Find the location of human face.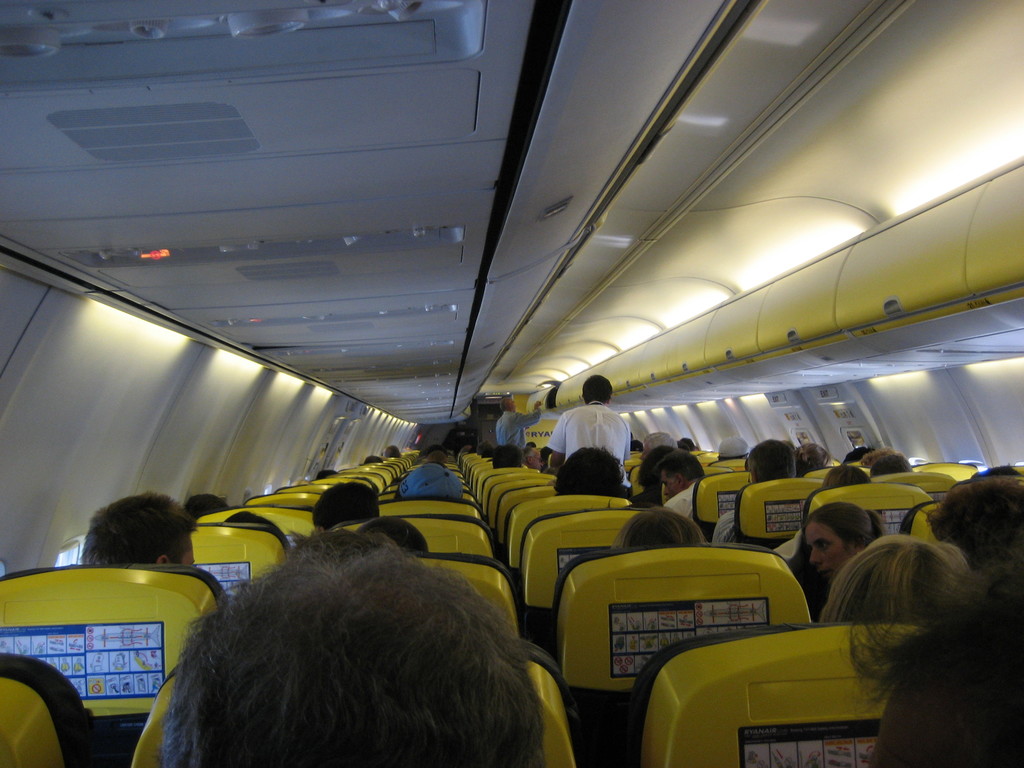
Location: (509,401,516,412).
